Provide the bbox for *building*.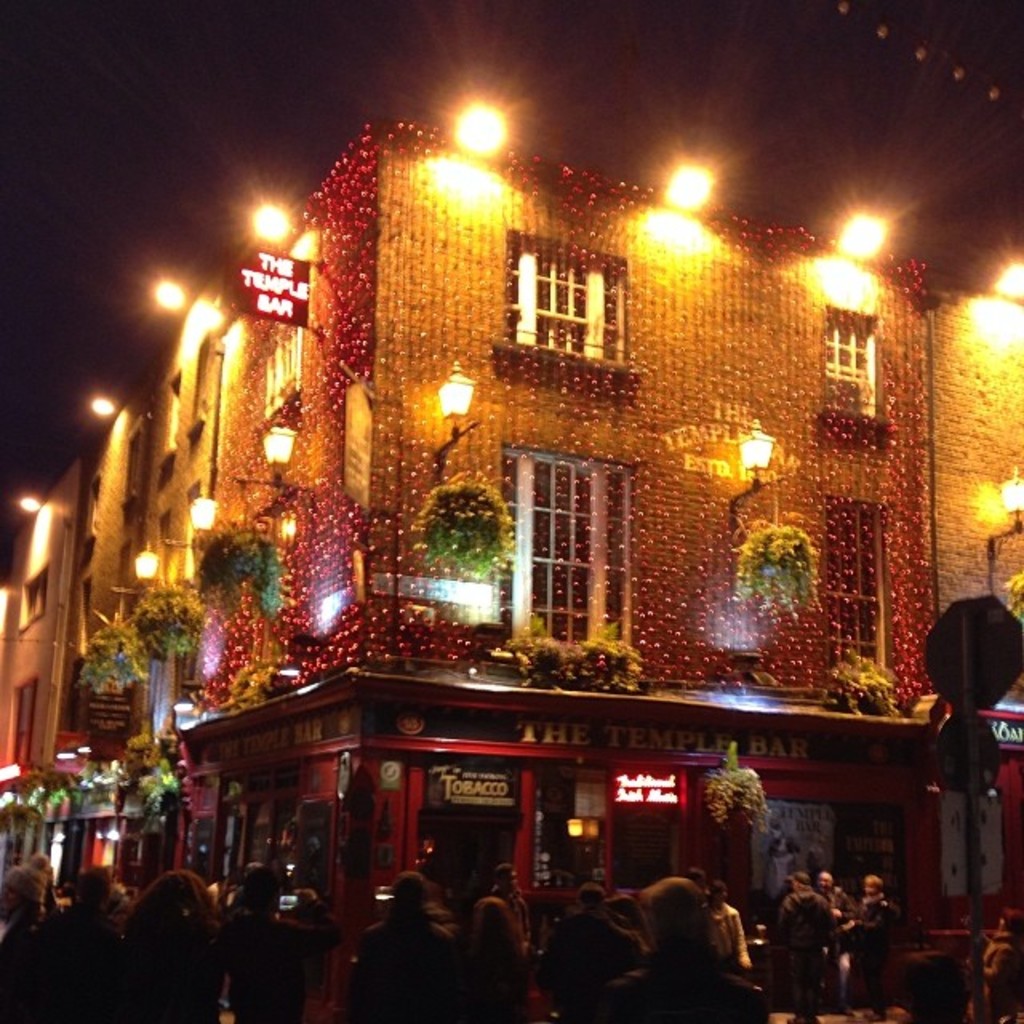
178,118,944,1022.
